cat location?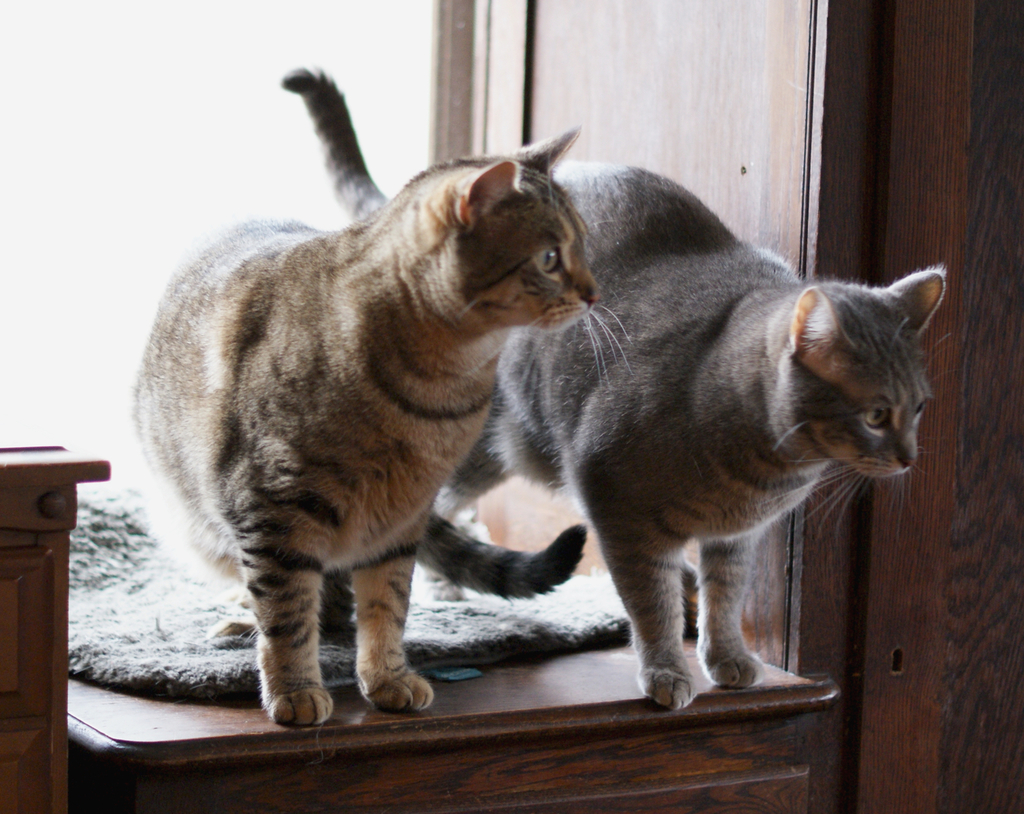
{"x1": 128, "y1": 127, "x2": 632, "y2": 726}
